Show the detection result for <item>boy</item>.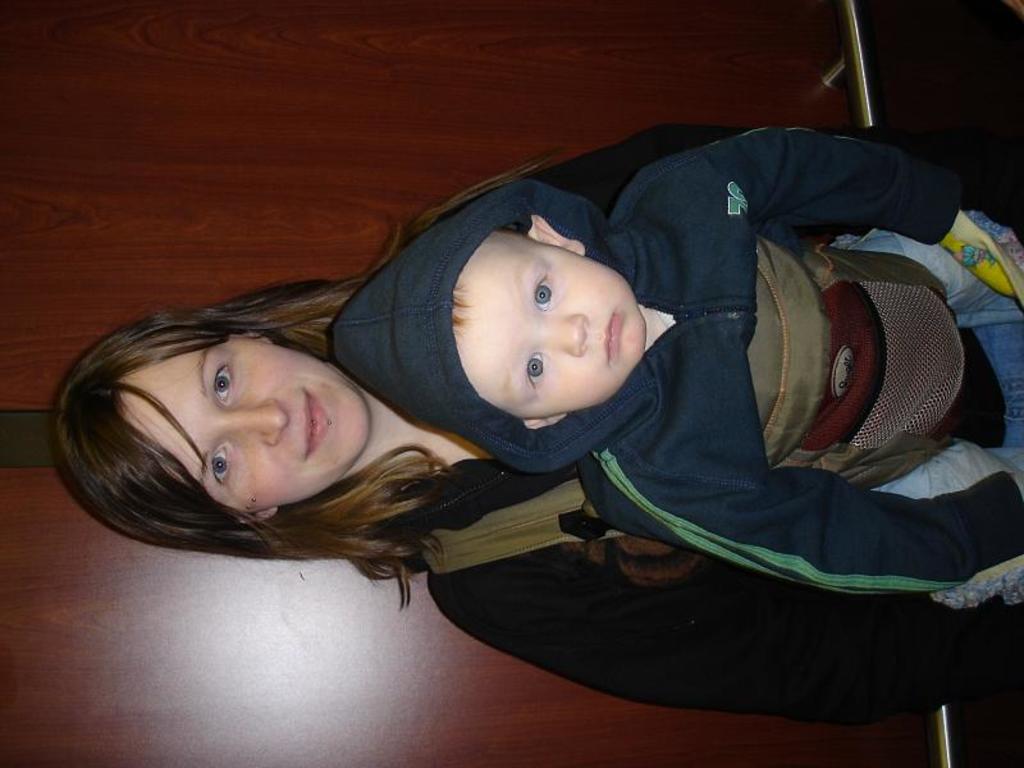
[x1=329, y1=122, x2=1023, y2=596].
